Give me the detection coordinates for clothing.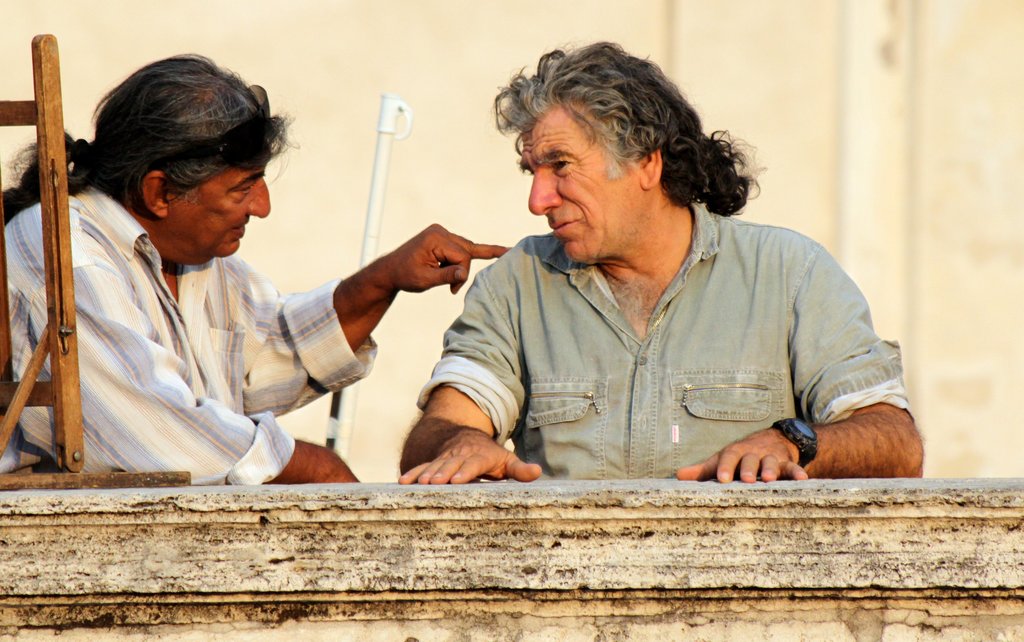
left=403, top=163, right=905, bottom=485.
